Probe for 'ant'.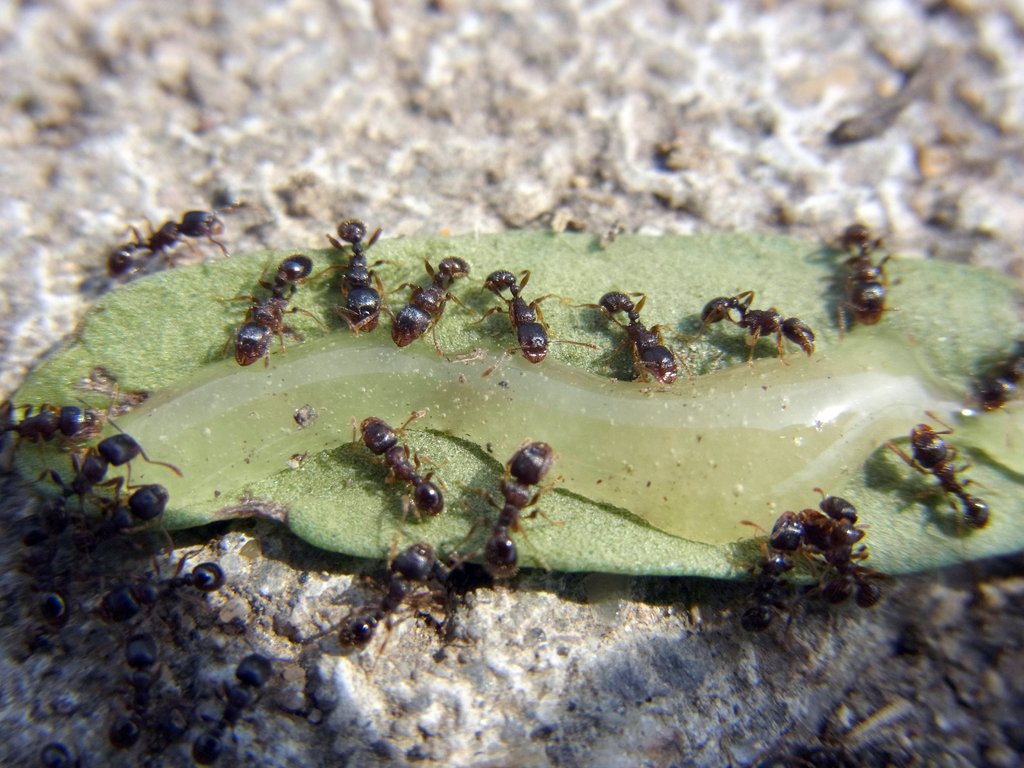
Probe result: detection(890, 404, 1022, 543).
